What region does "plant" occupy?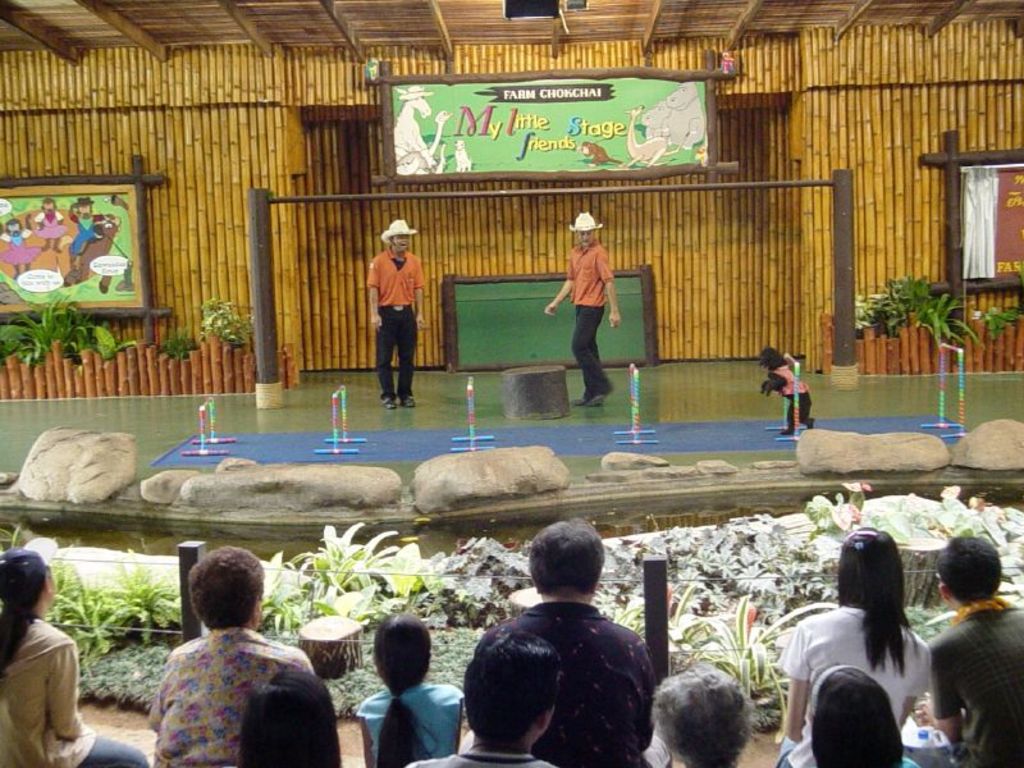
[left=296, top=573, right=375, bottom=632].
